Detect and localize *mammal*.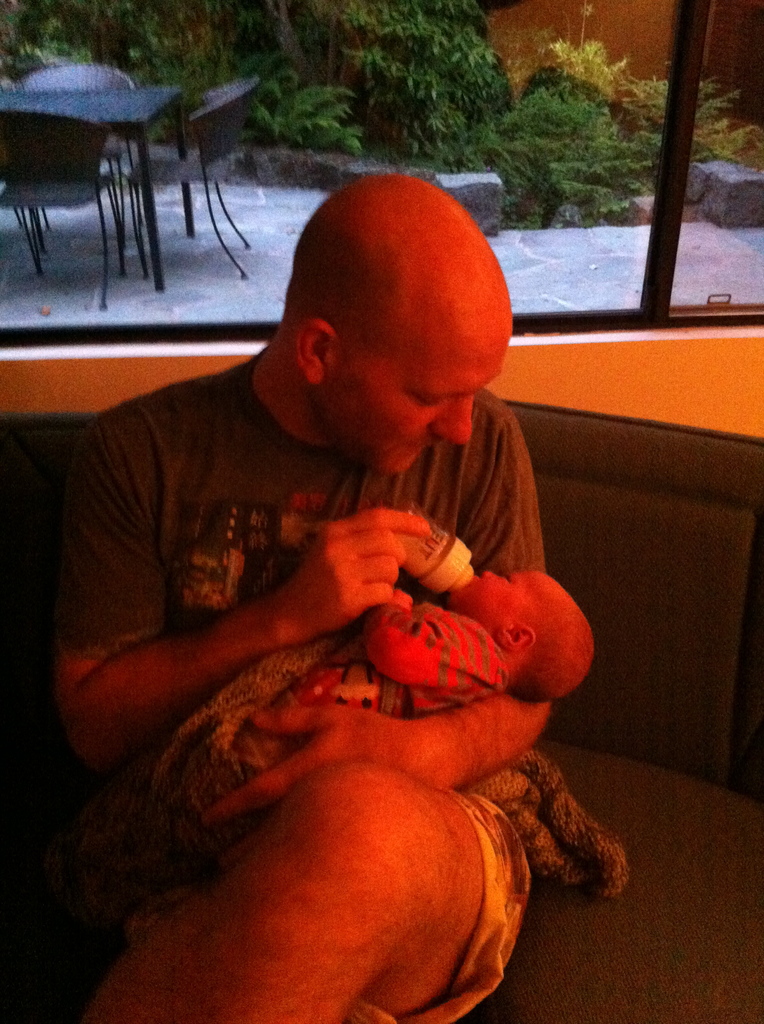
Localized at rect(31, 157, 587, 958).
